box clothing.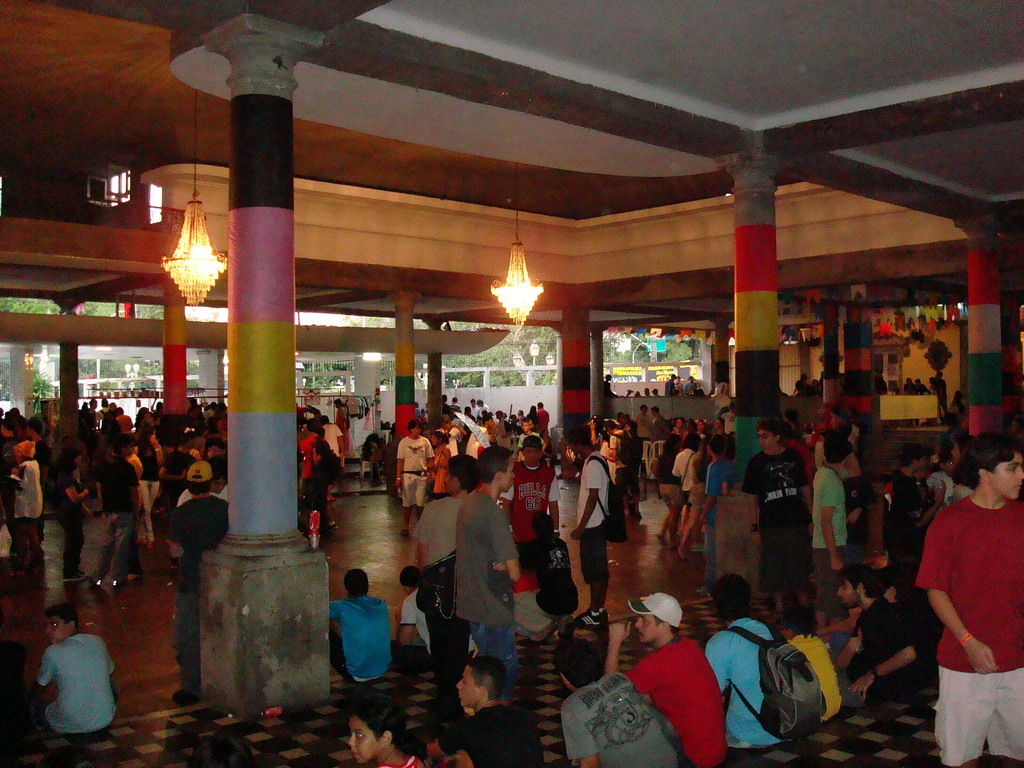
<region>322, 424, 341, 450</region>.
